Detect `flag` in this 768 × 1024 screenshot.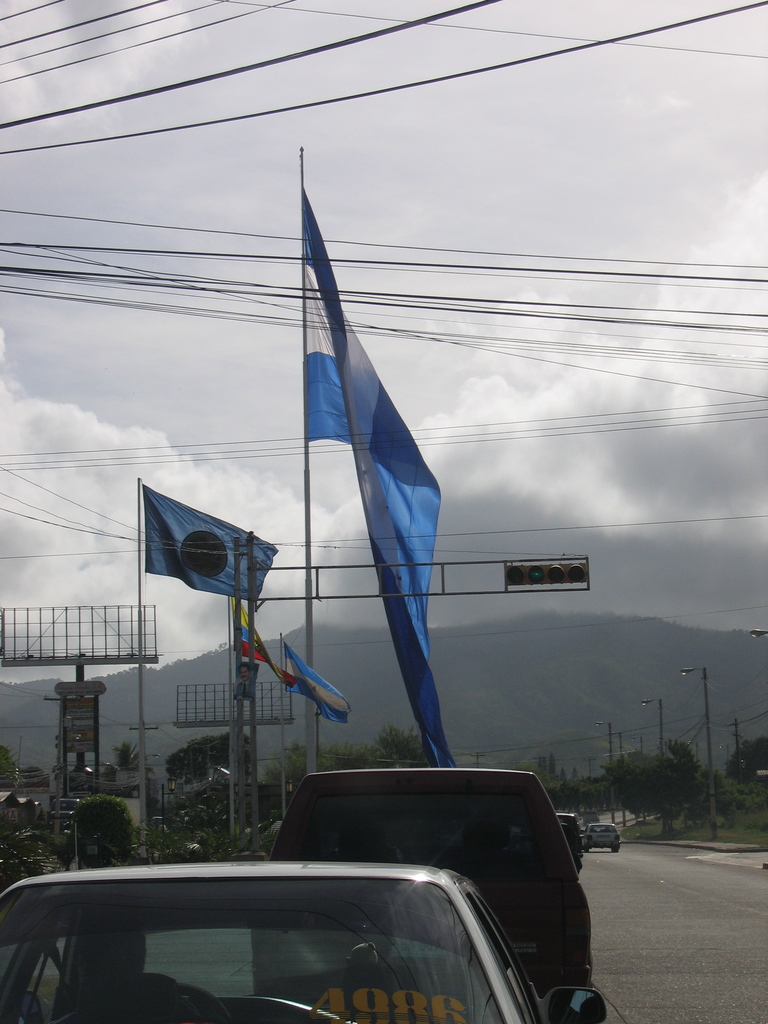
Detection: [left=132, top=477, right=279, bottom=605].
